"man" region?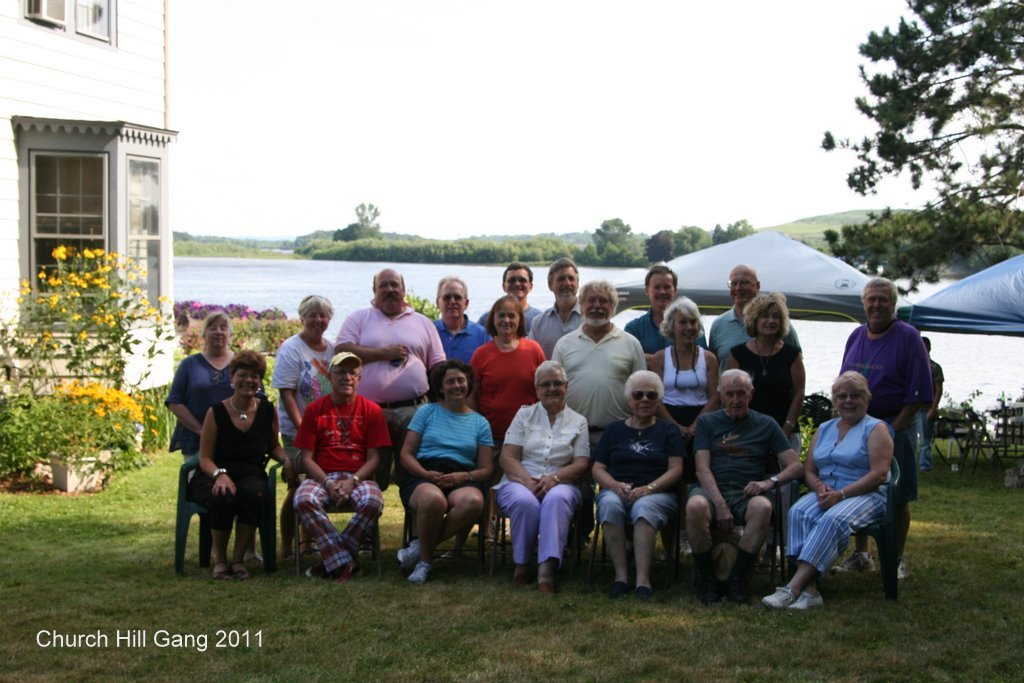
crop(622, 263, 707, 355)
